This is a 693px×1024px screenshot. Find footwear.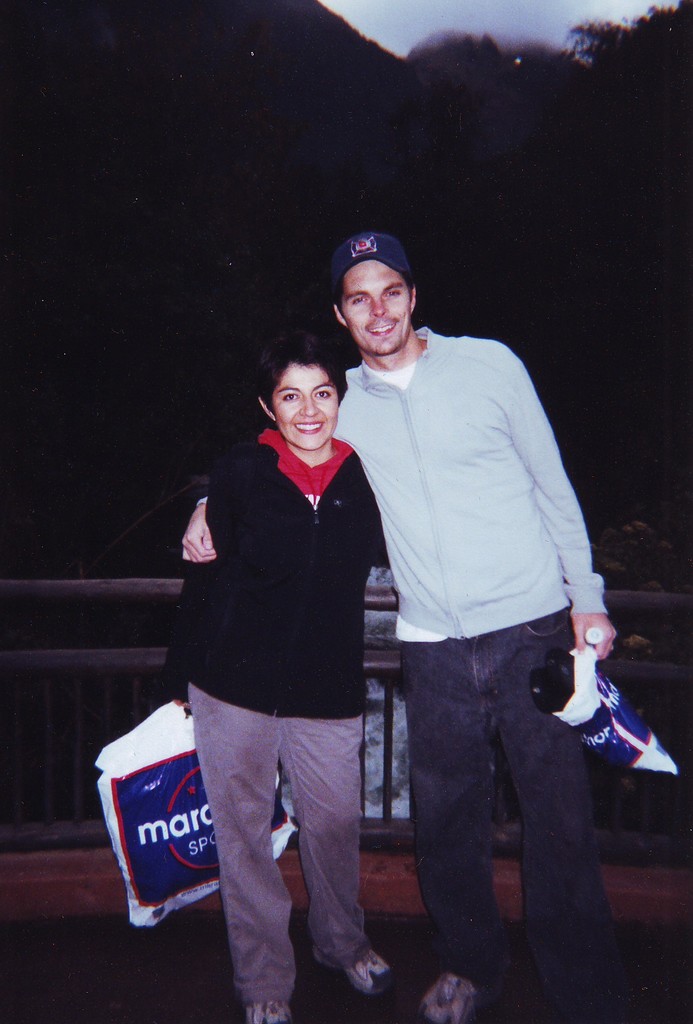
Bounding box: <box>244,996,288,1023</box>.
